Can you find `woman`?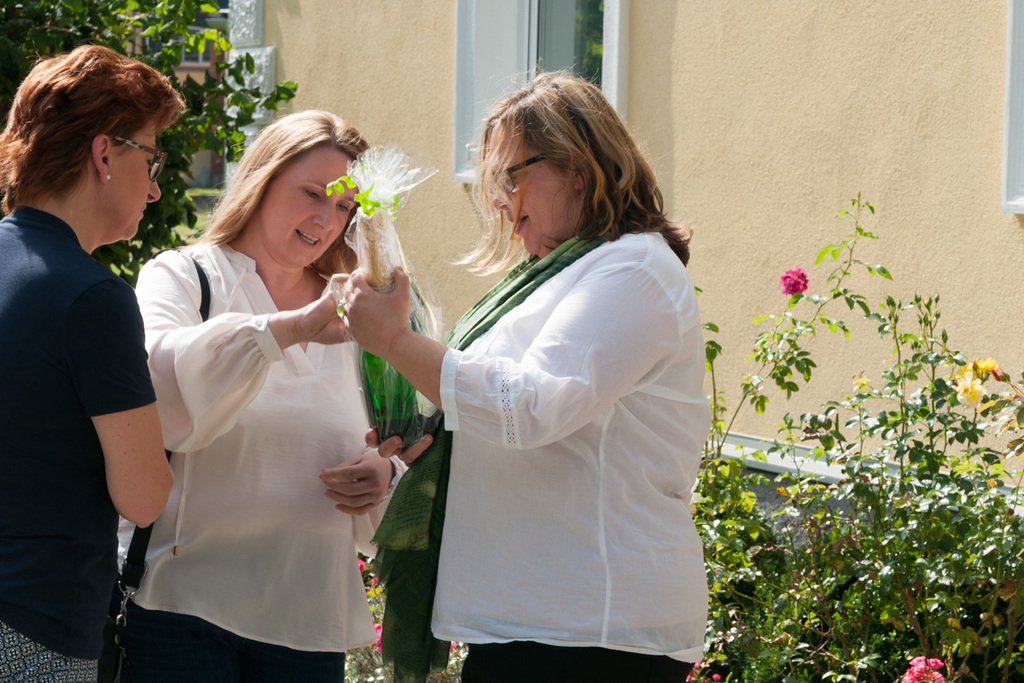
Yes, bounding box: {"x1": 0, "y1": 44, "x2": 184, "y2": 682}.
